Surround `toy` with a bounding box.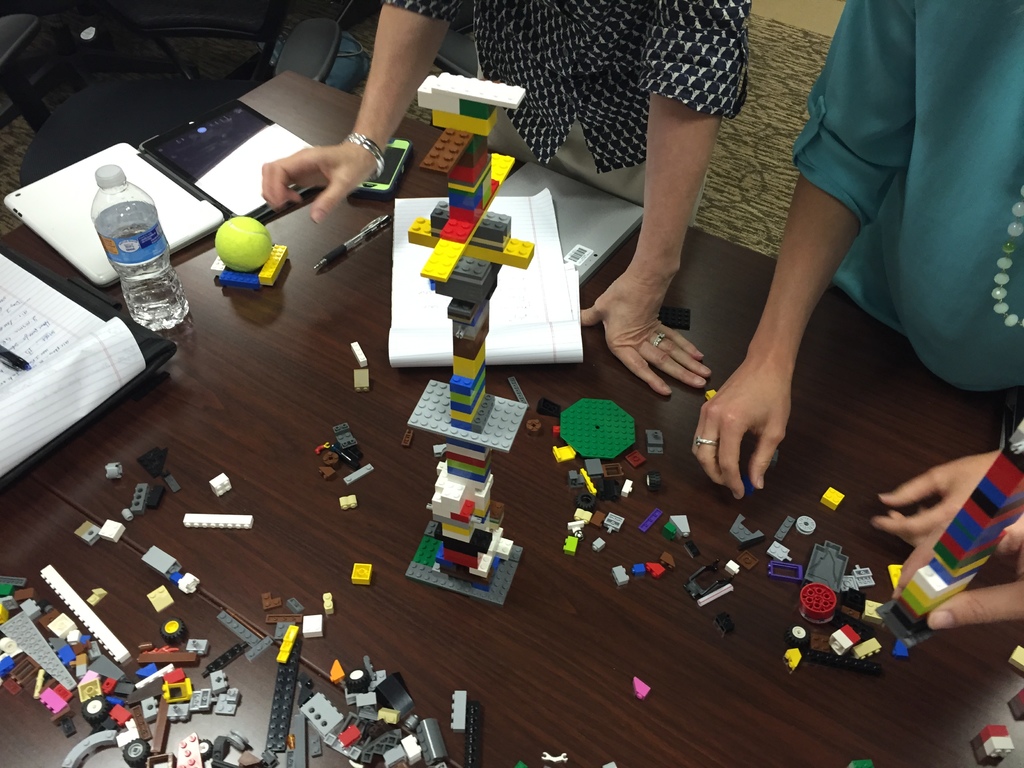
x1=198 y1=202 x2=275 y2=301.
